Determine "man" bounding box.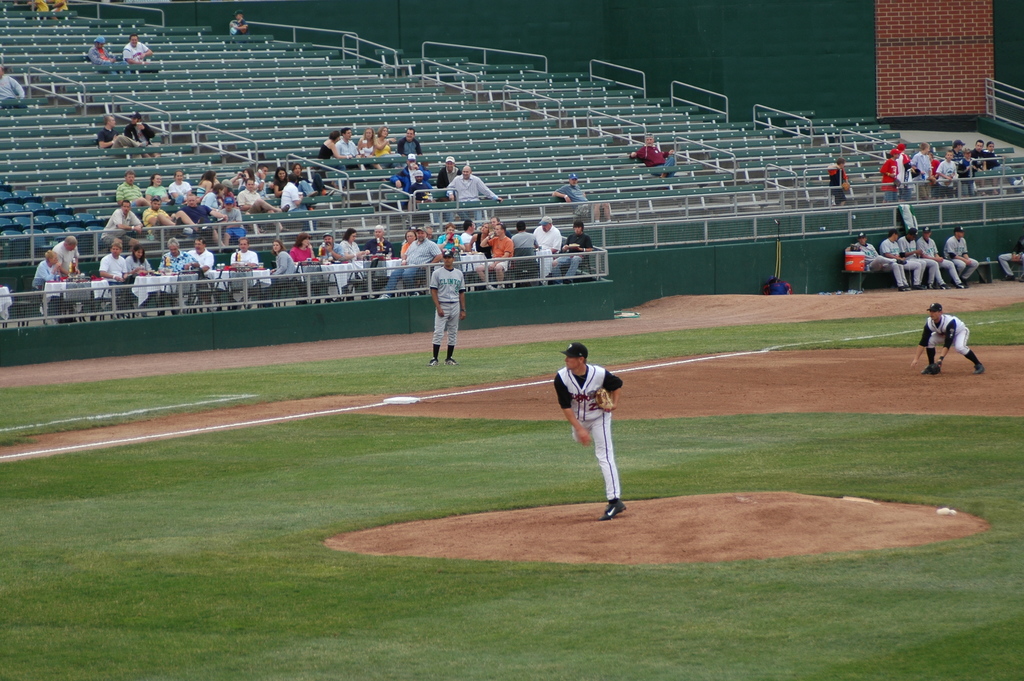
Determined: 492 217 510 233.
